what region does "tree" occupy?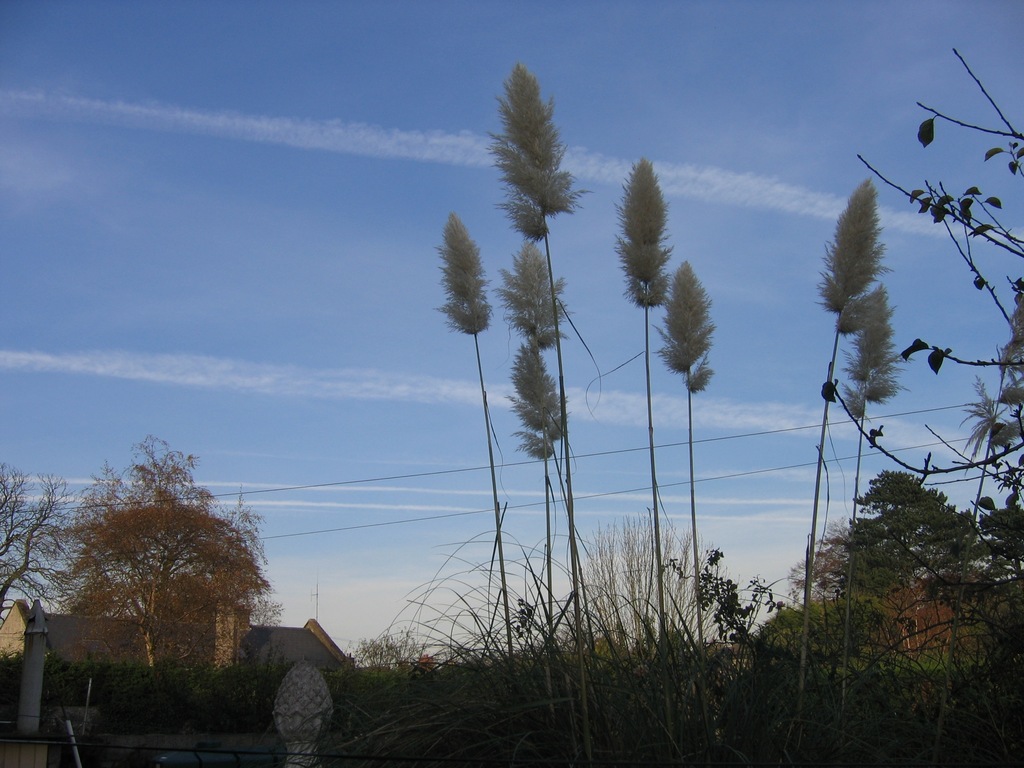
846 470 1002 600.
